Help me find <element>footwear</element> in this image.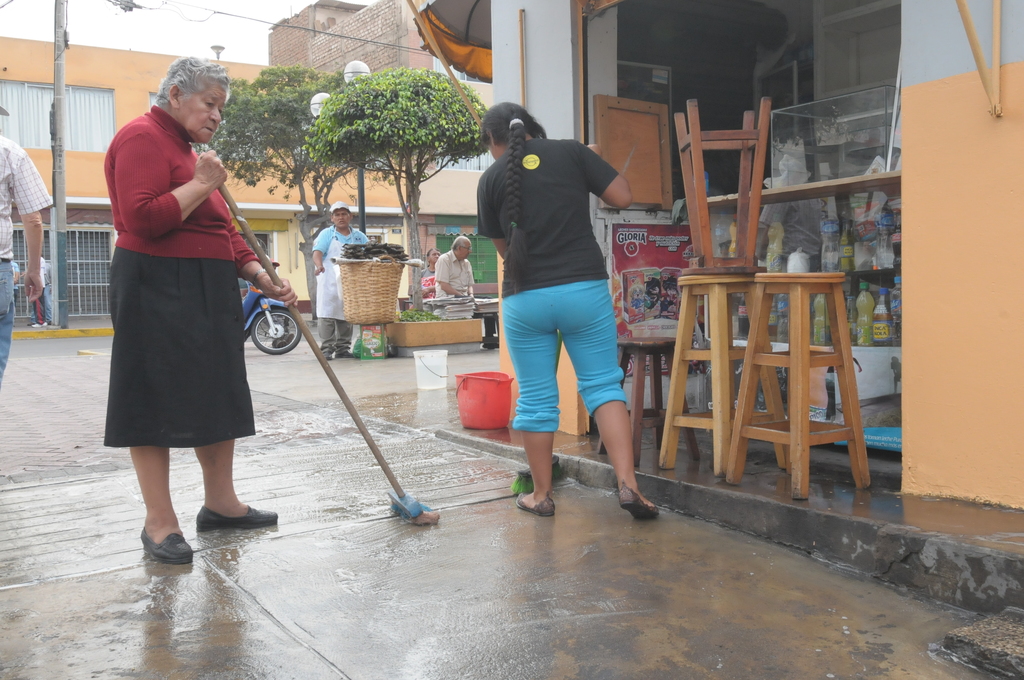
Found it: 322, 339, 335, 366.
